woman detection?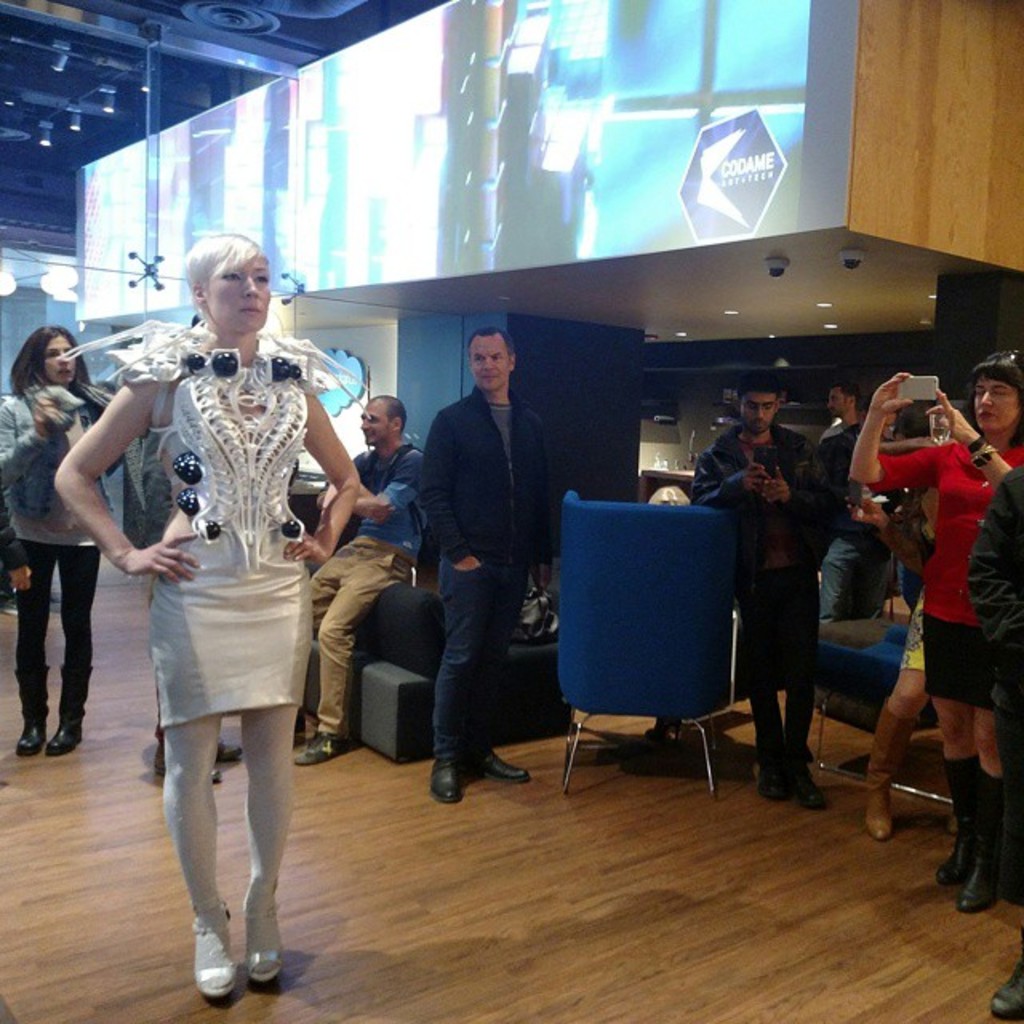
(82, 211, 358, 979)
